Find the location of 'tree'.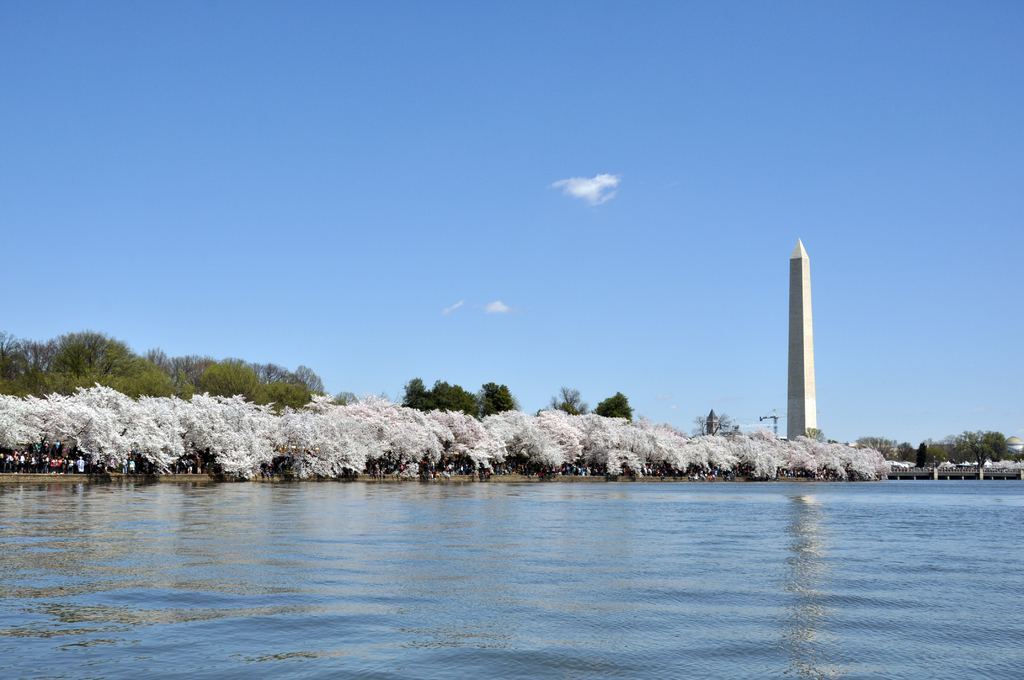
Location: (38, 328, 131, 403).
